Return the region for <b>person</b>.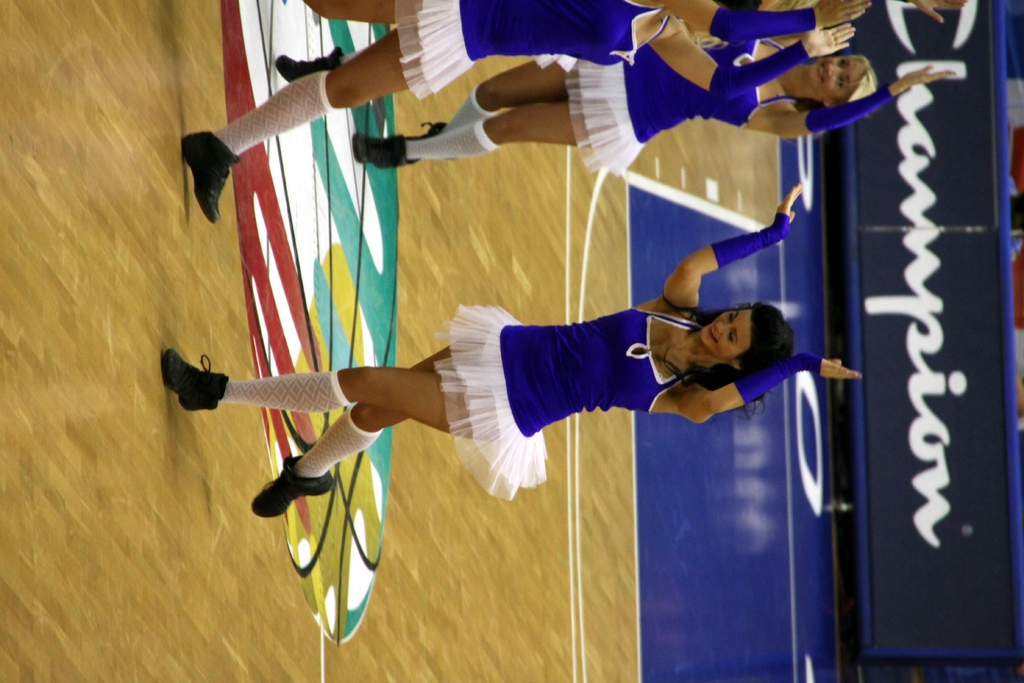
{"left": 350, "top": 0, "right": 968, "bottom": 181}.
